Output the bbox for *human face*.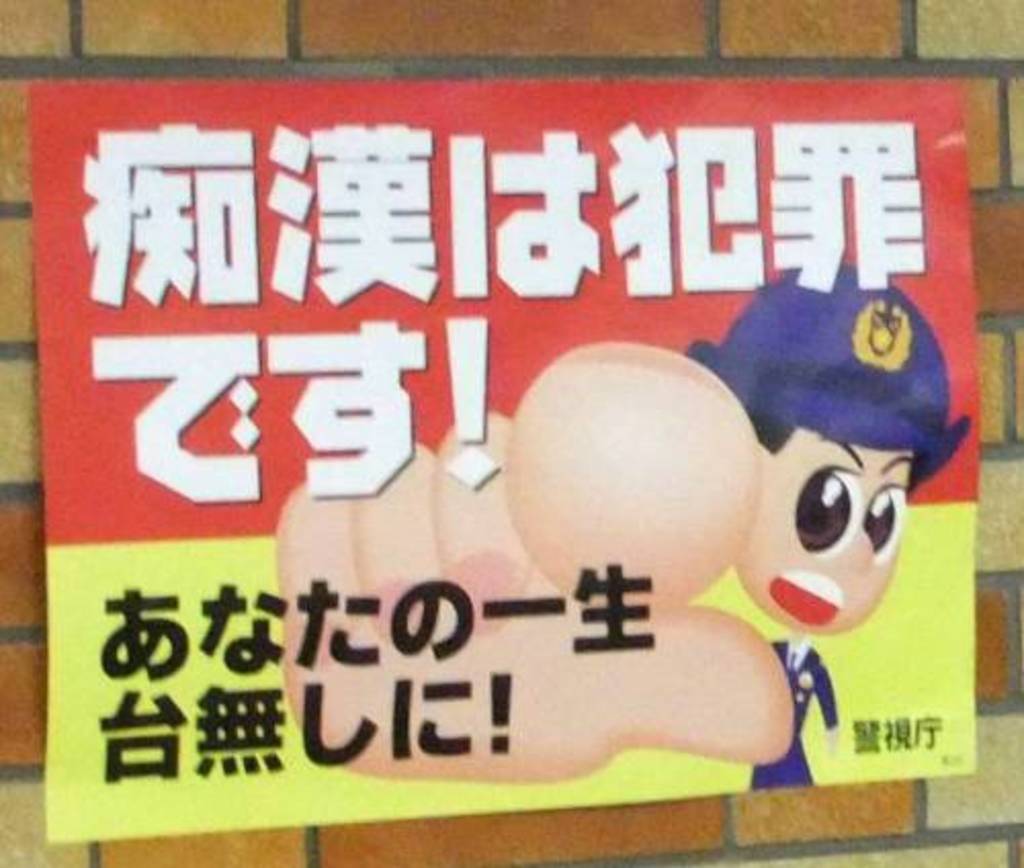
737, 428, 911, 626.
